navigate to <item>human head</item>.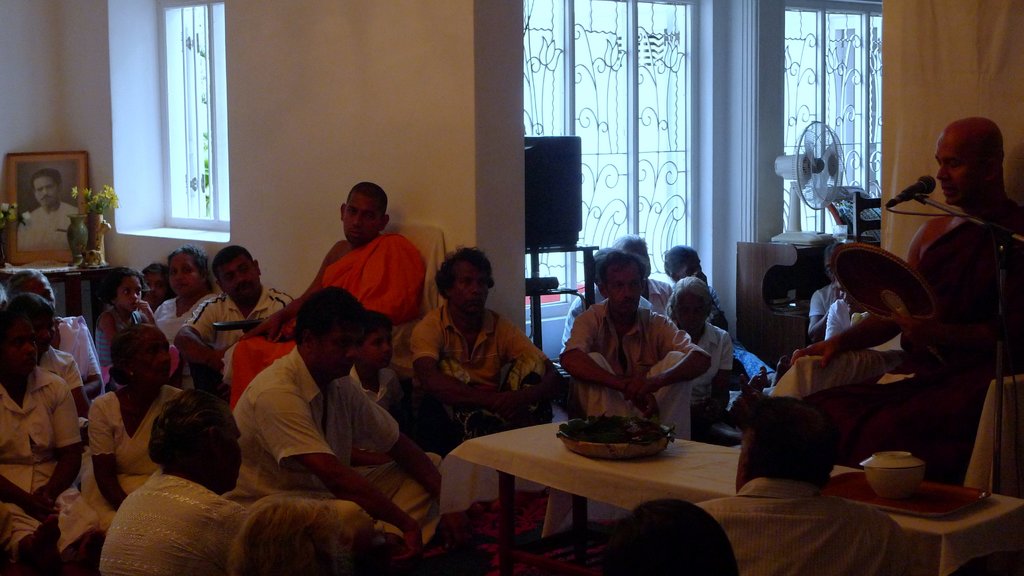
Navigation target: (x1=431, y1=247, x2=497, y2=314).
